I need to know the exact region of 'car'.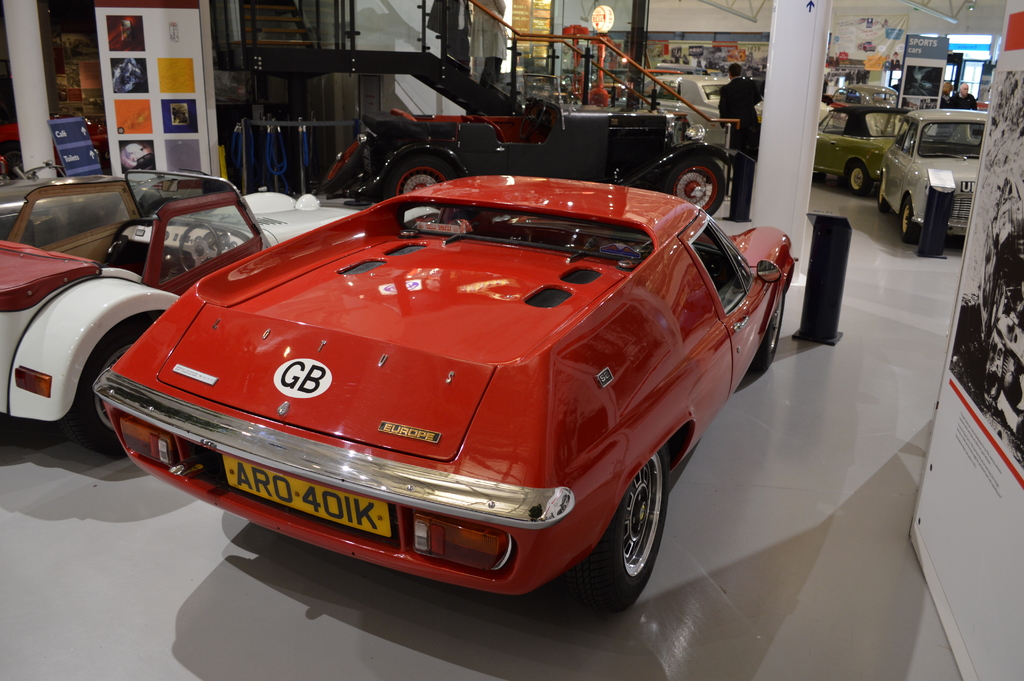
Region: (211, 51, 728, 213).
